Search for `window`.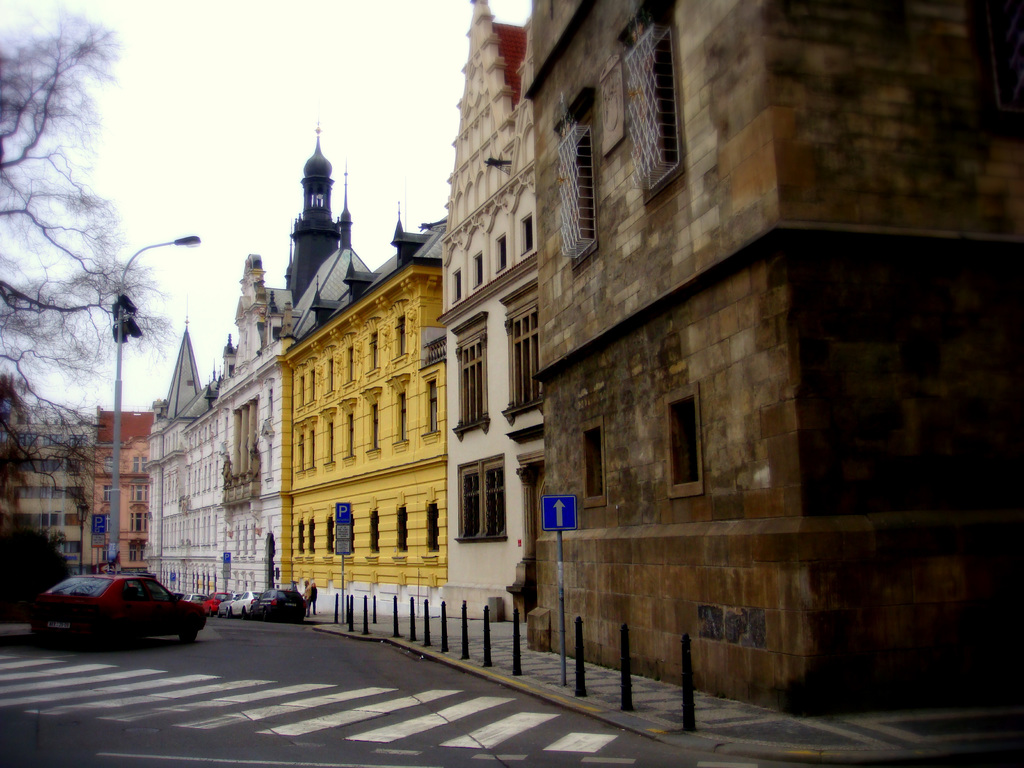
Found at BBox(509, 294, 541, 418).
